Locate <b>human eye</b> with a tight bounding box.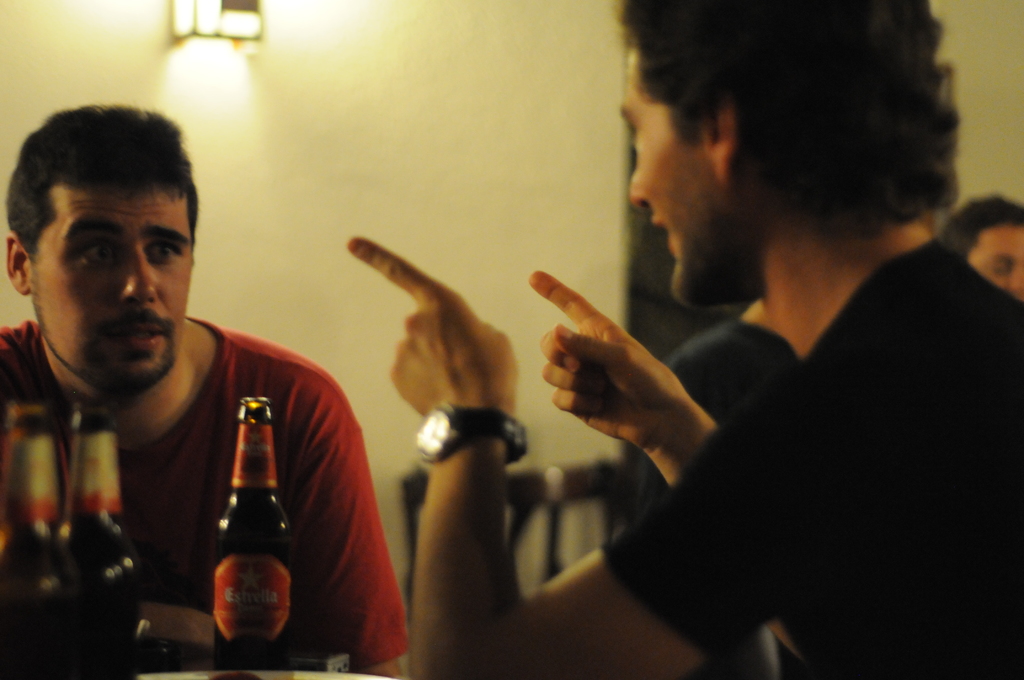
detection(77, 238, 124, 269).
